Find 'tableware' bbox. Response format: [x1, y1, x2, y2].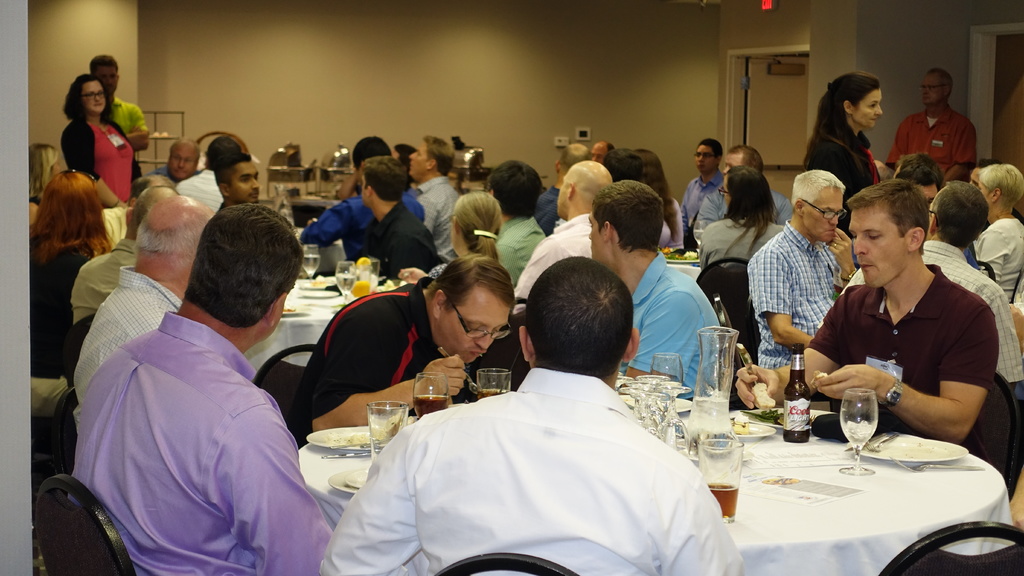
[302, 424, 391, 453].
